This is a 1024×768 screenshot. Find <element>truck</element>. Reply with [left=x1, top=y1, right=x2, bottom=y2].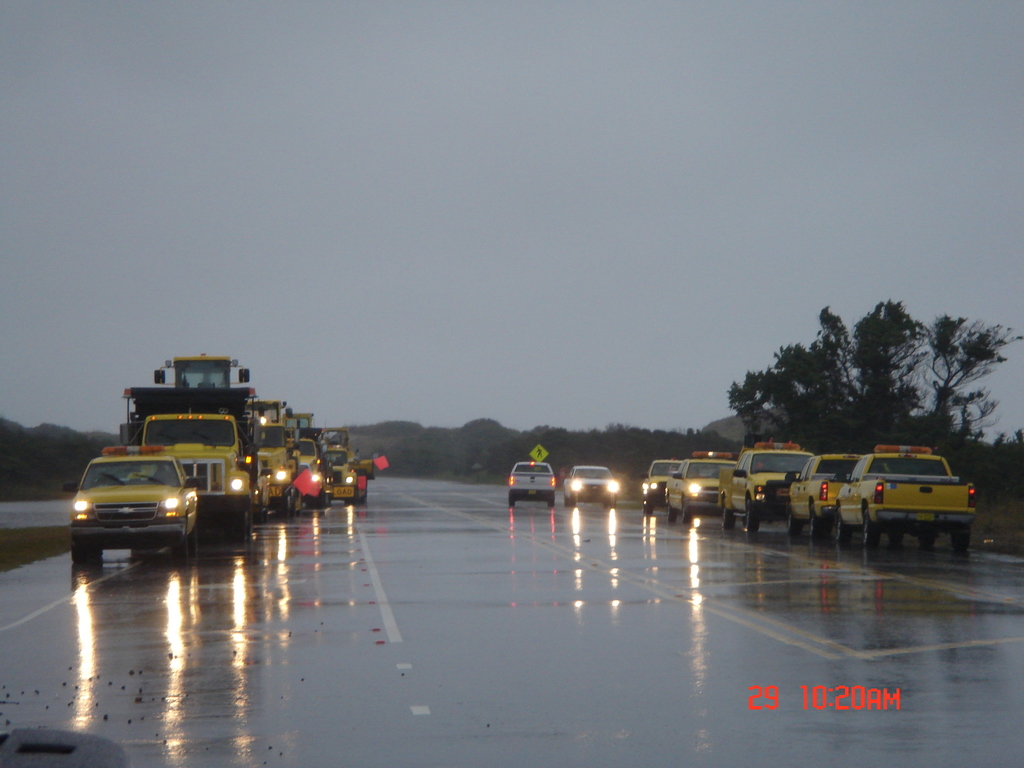
[left=300, top=424, right=339, bottom=514].
